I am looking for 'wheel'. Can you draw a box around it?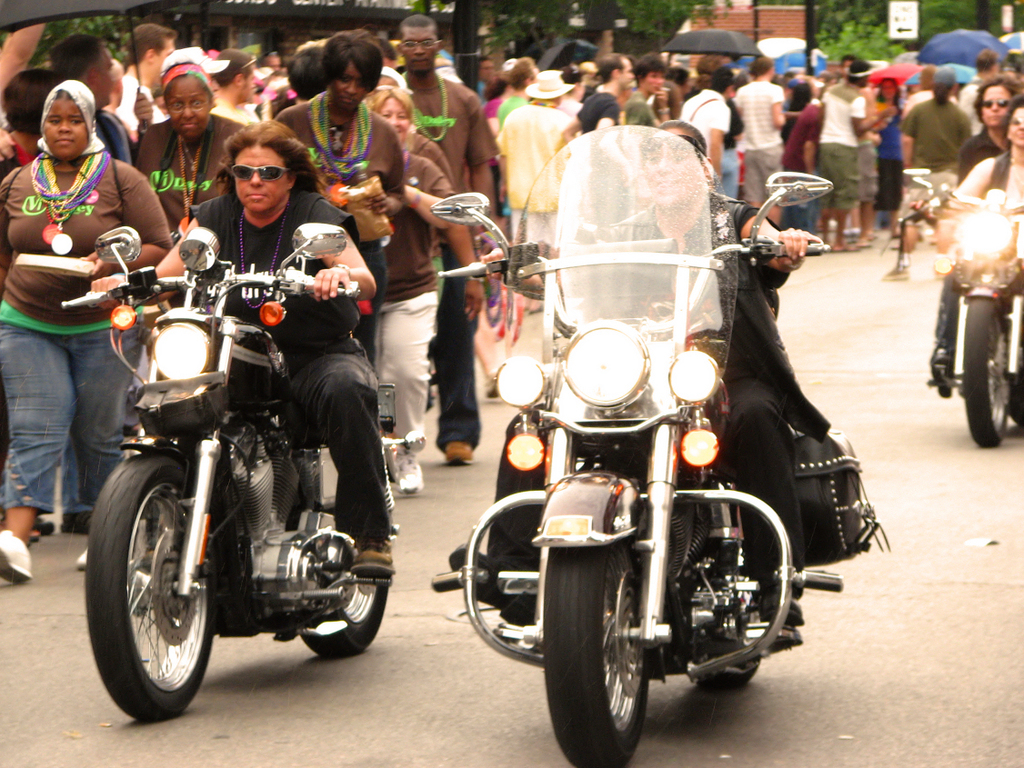
Sure, the bounding box is l=962, t=292, r=1014, b=448.
